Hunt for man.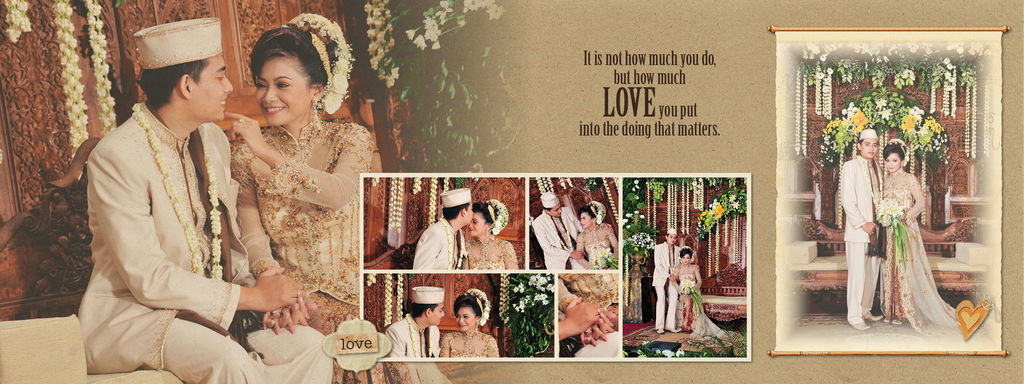
Hunted down at 837, 127, 890, 332.
